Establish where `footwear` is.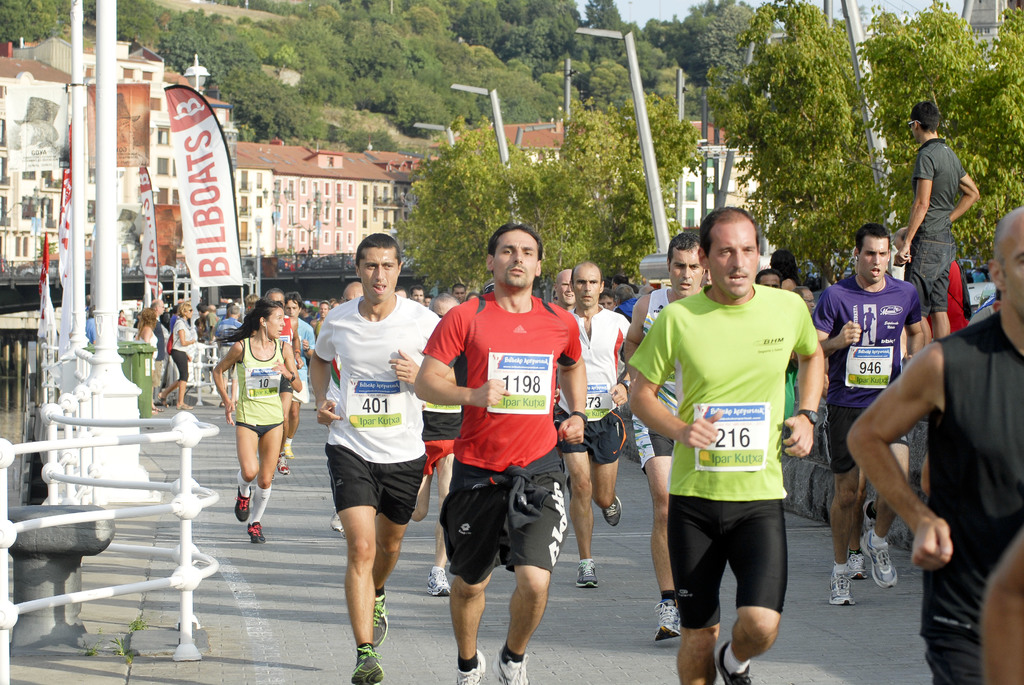
Established at bbox=(844, 552, 869, 582).
